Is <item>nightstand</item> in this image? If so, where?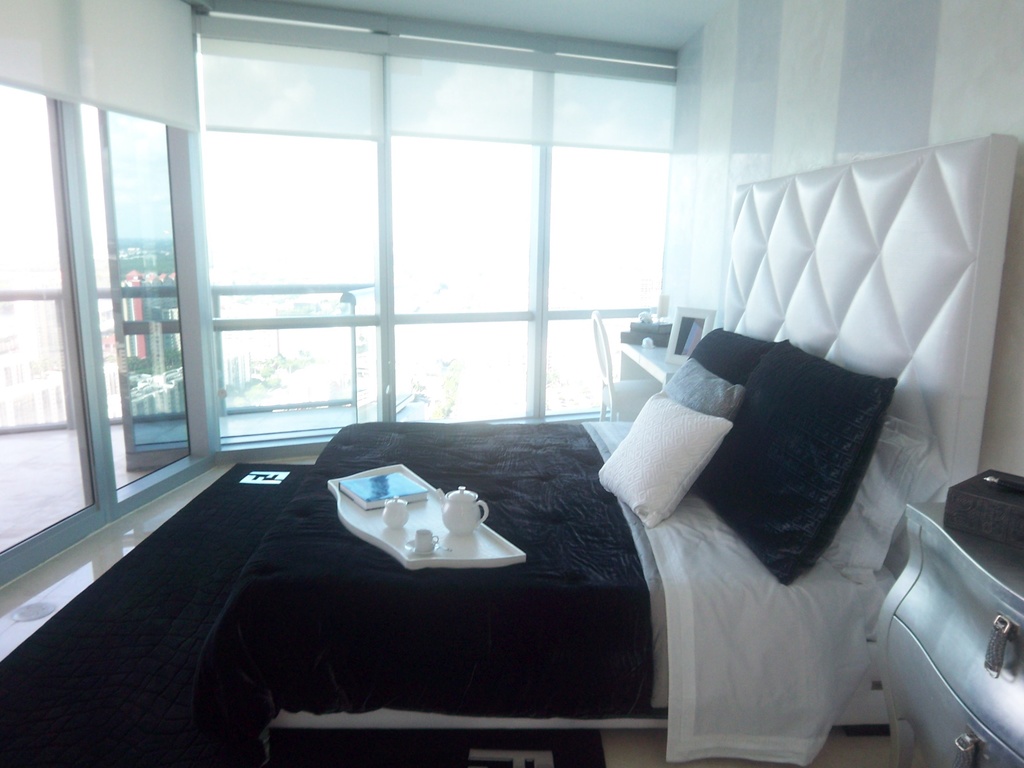
Yes, at bbox=(874, 504, 1023, 767).
